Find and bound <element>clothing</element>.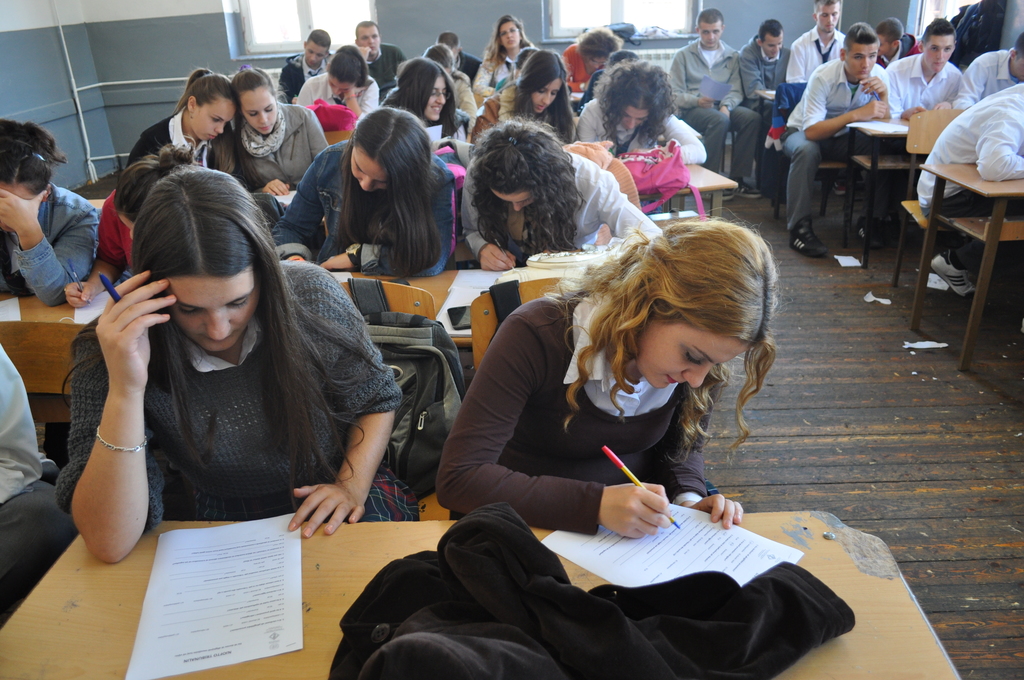
Bound: 468 77 576 151.
